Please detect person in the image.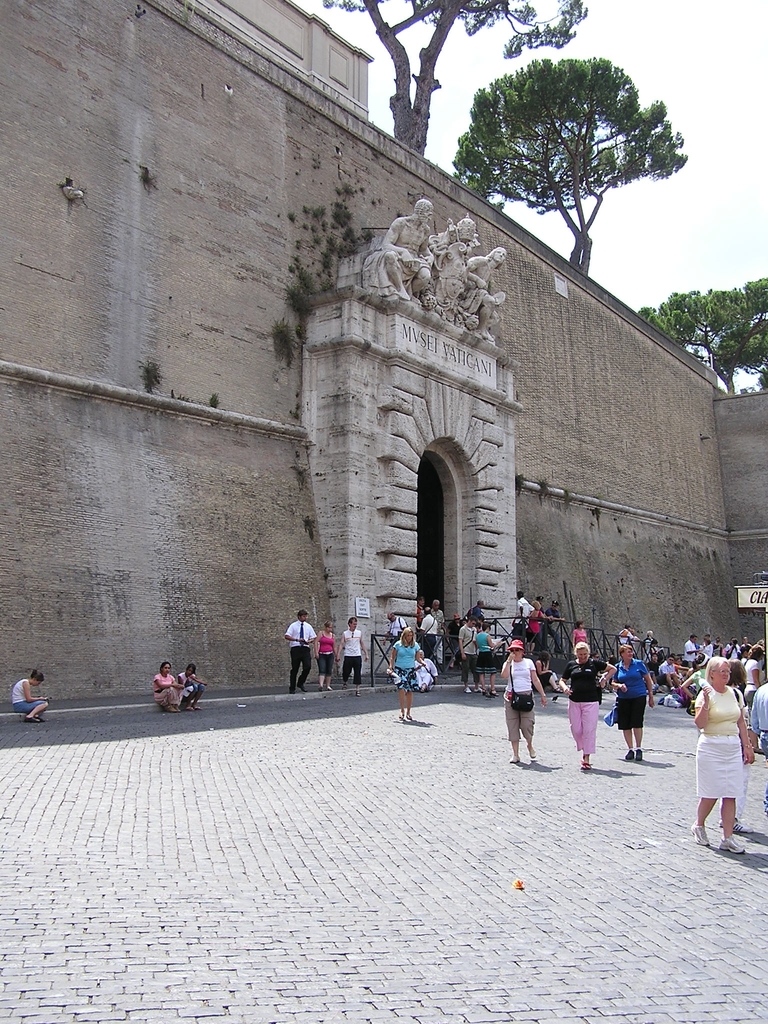
{"x1": 340, "y1": 615, "x2": 367, "y2": 680}.
